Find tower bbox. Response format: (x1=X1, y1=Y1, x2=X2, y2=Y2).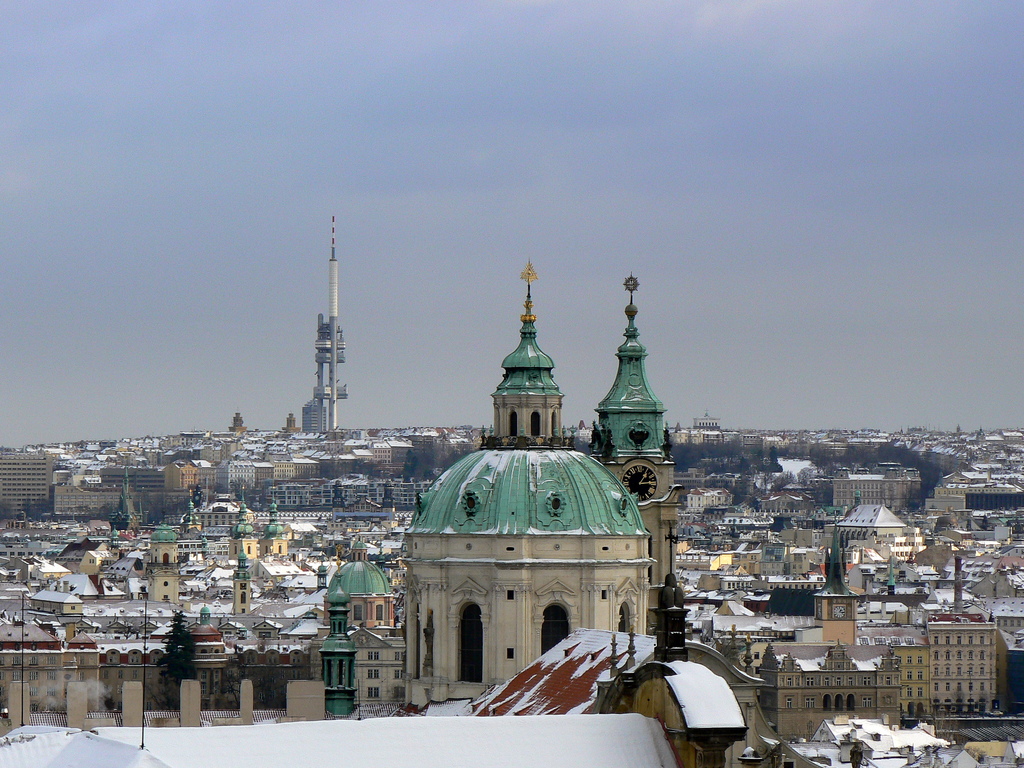
(x1=589, y1=302, x2=682, y2=682).
